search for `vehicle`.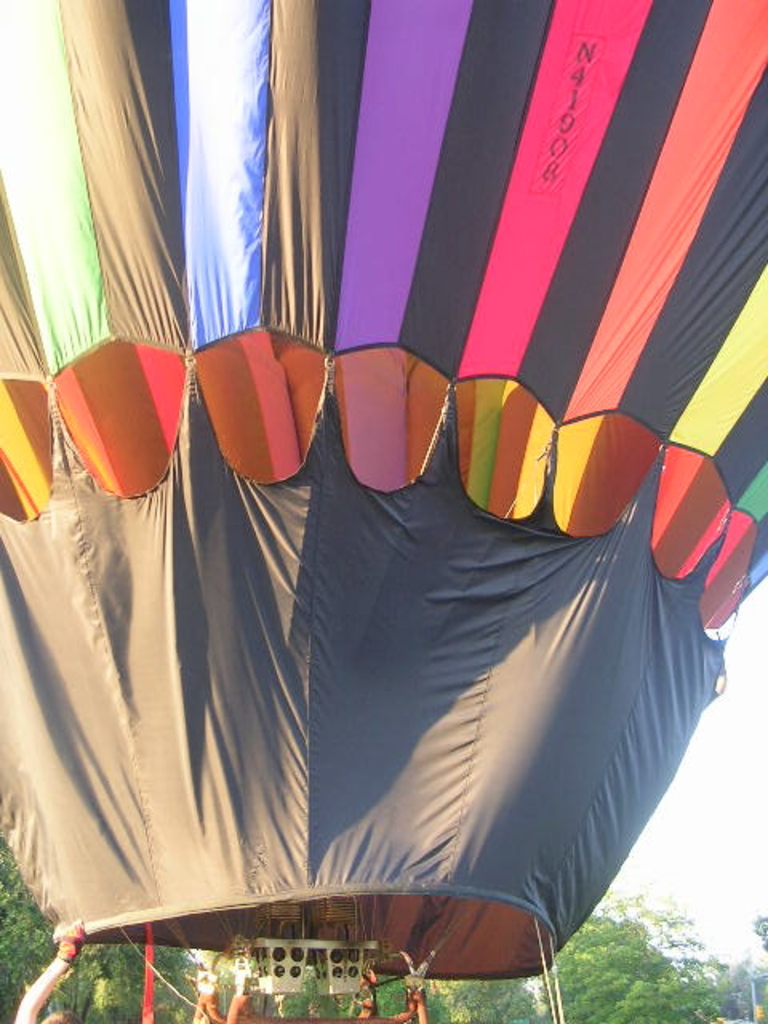
Found at locate(19, 56, 767, 1023).
